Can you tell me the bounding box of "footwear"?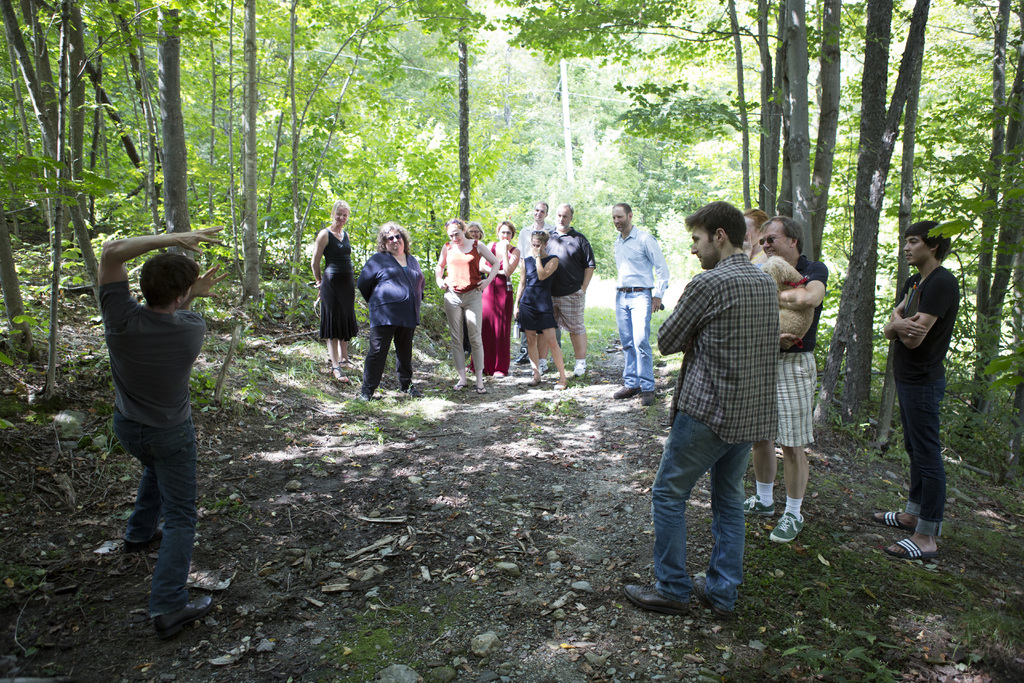
[x1=475, y1=378, x2=490, y2=397].
